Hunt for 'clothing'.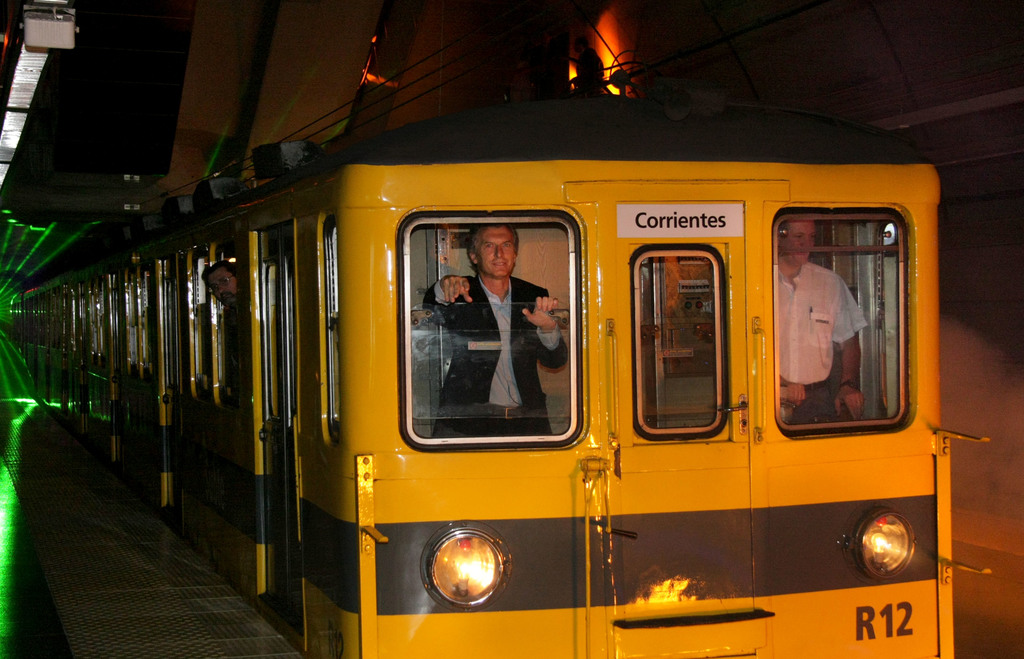
Hunted down at box=[426, 268, 572, 441].
